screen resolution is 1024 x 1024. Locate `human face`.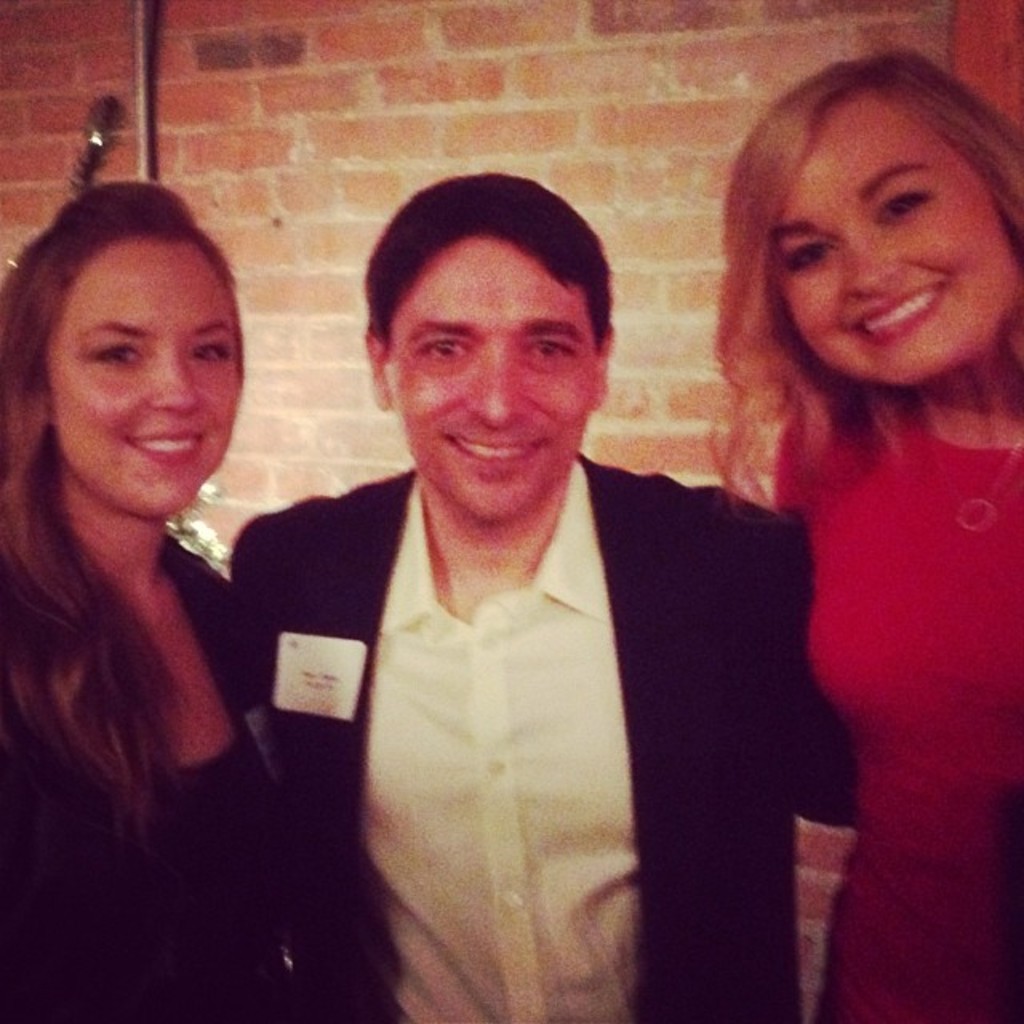
region(390, 237, 603, 518).
